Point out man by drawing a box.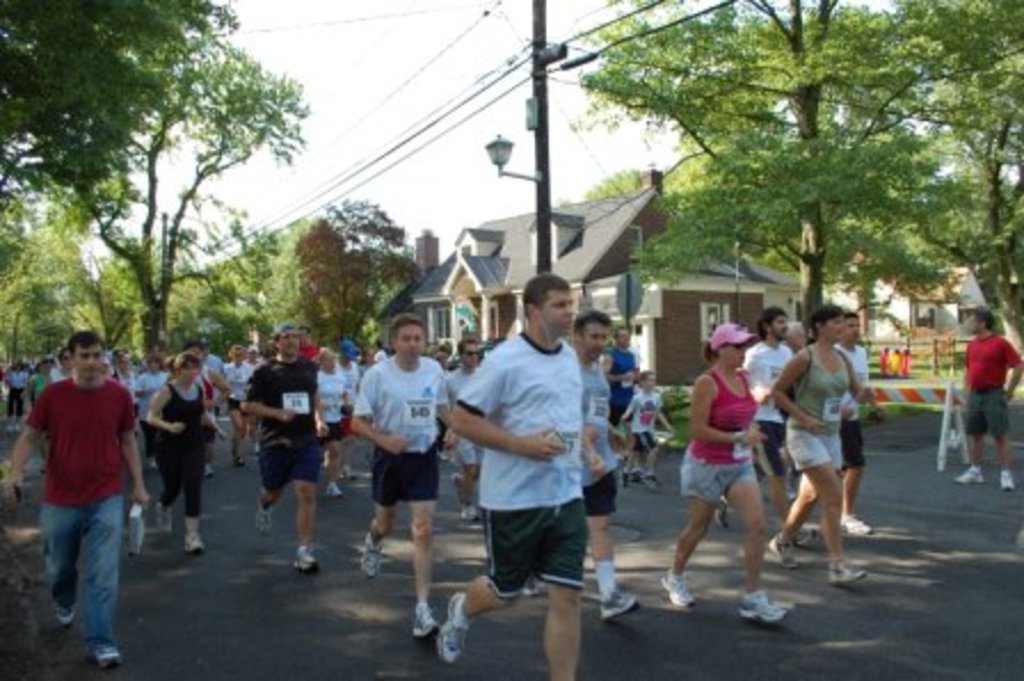
locate(951, 306, 1022, 503).
